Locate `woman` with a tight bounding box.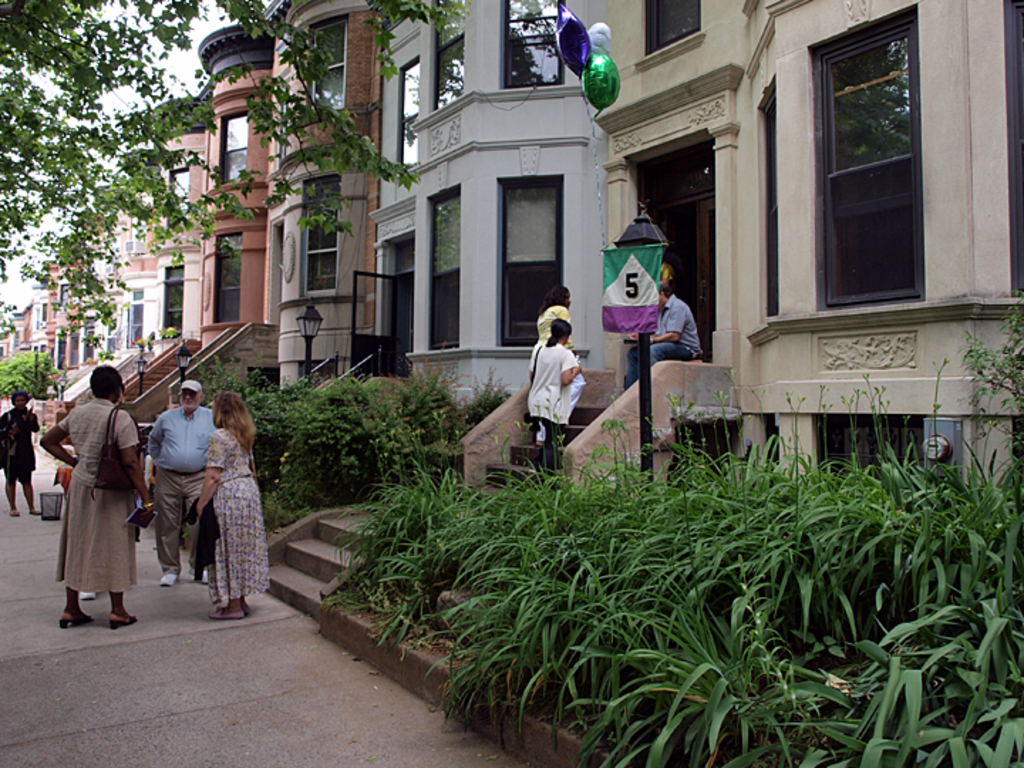
BBox(38, 364, 142, 629).
